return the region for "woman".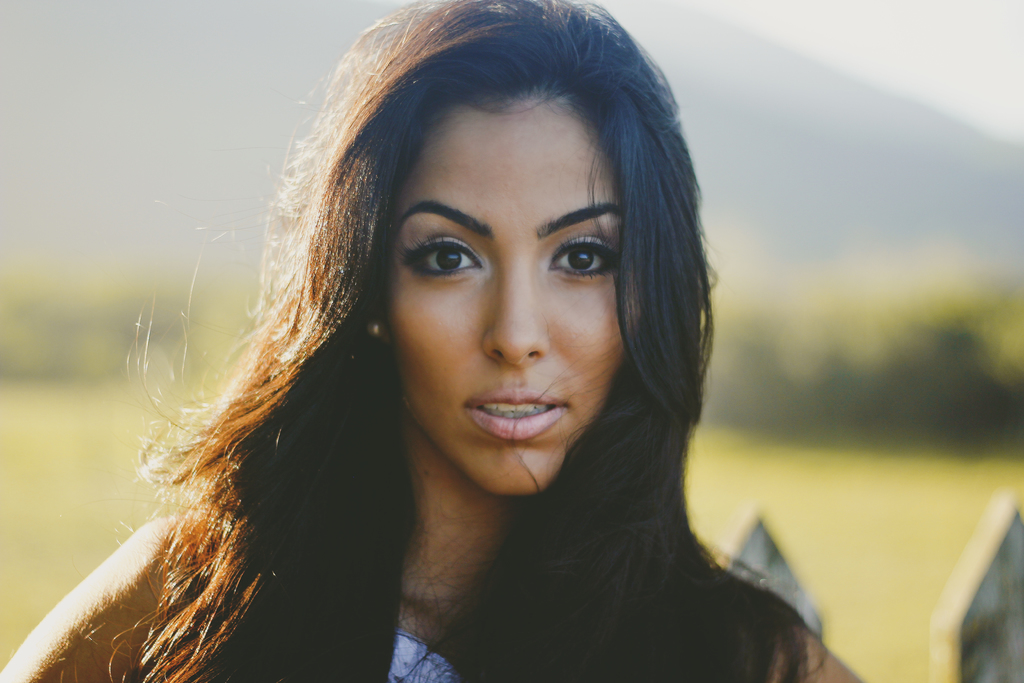
box=[161, 16, 856, 679].
